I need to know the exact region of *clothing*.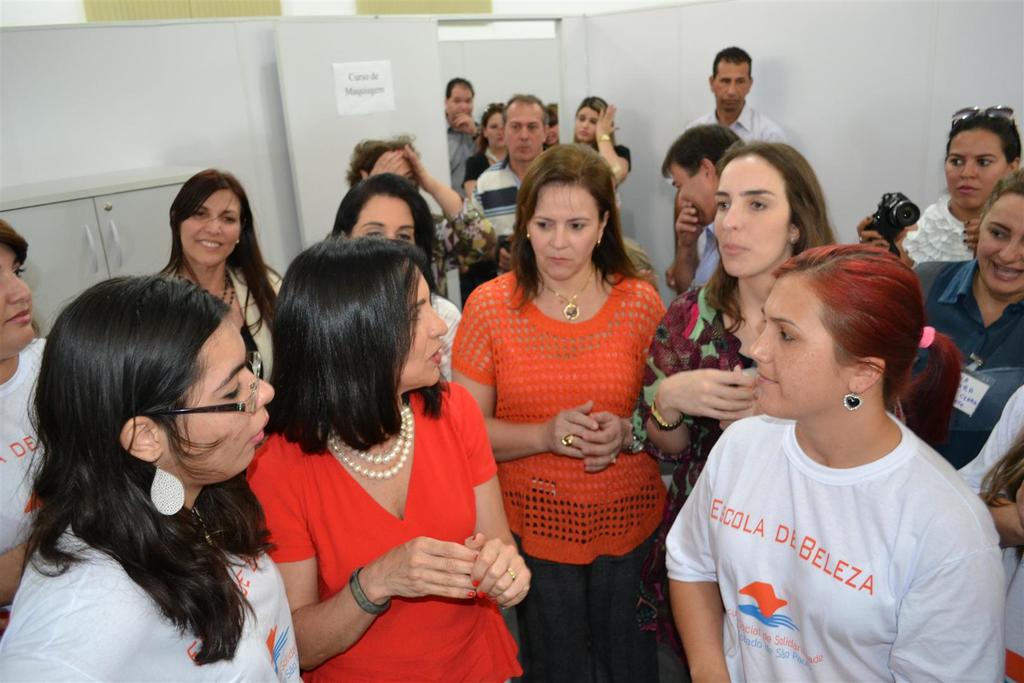
Region: select_region(0, 493, 312, 682).
